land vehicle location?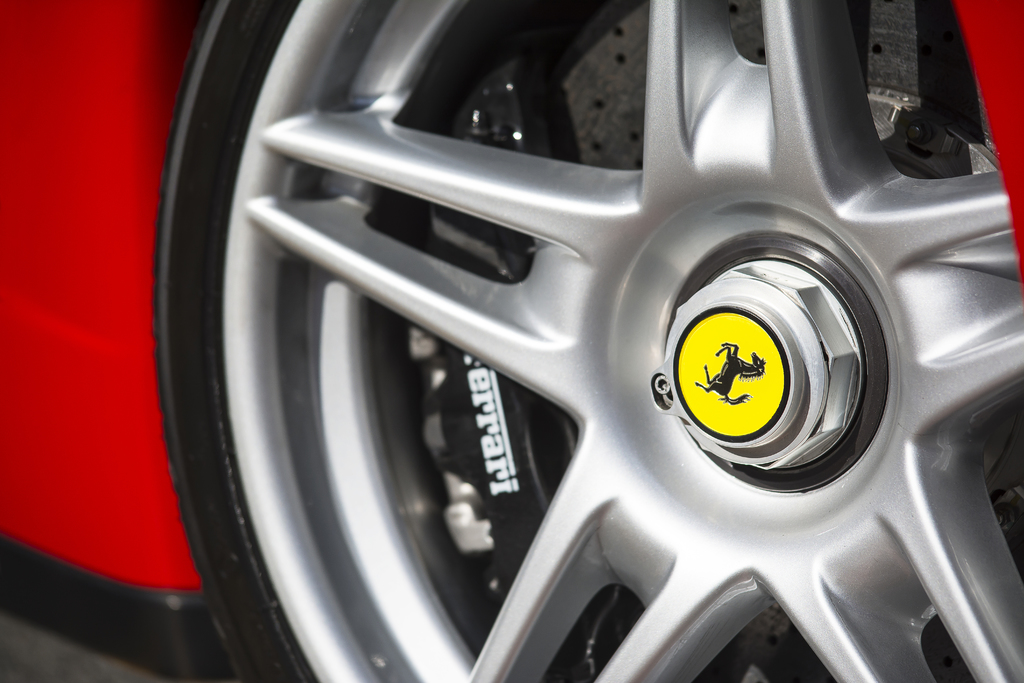
locate(0, 0, 1023, 682)
